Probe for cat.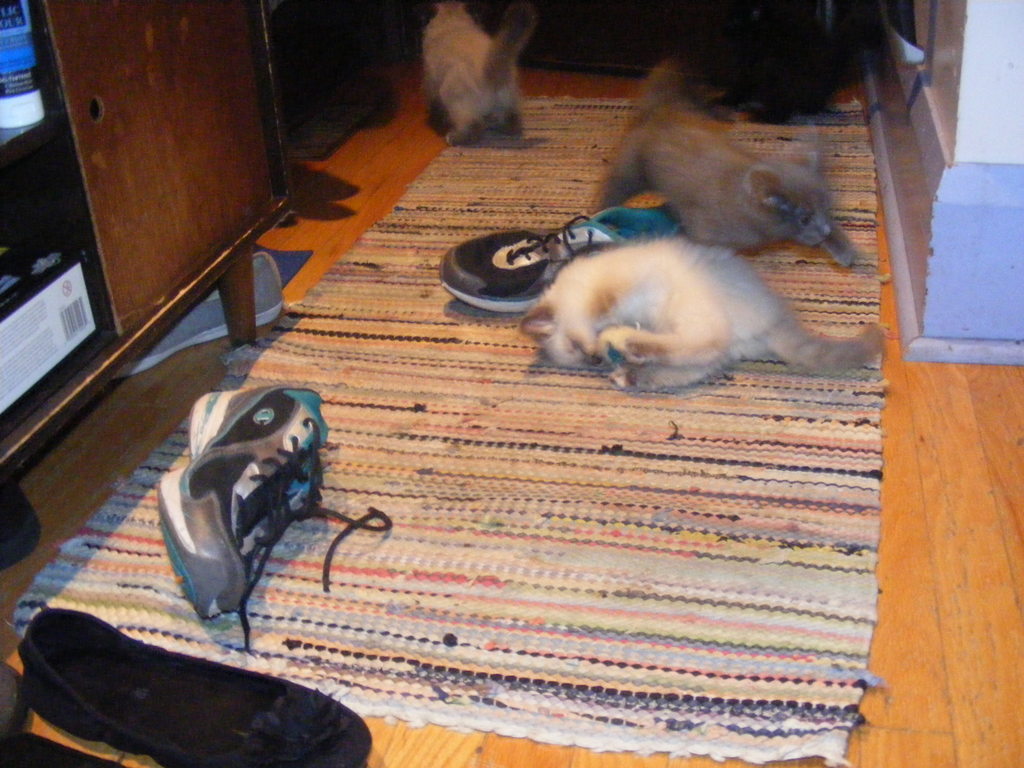
Probe result: locate(578, 36, 870, 269).
